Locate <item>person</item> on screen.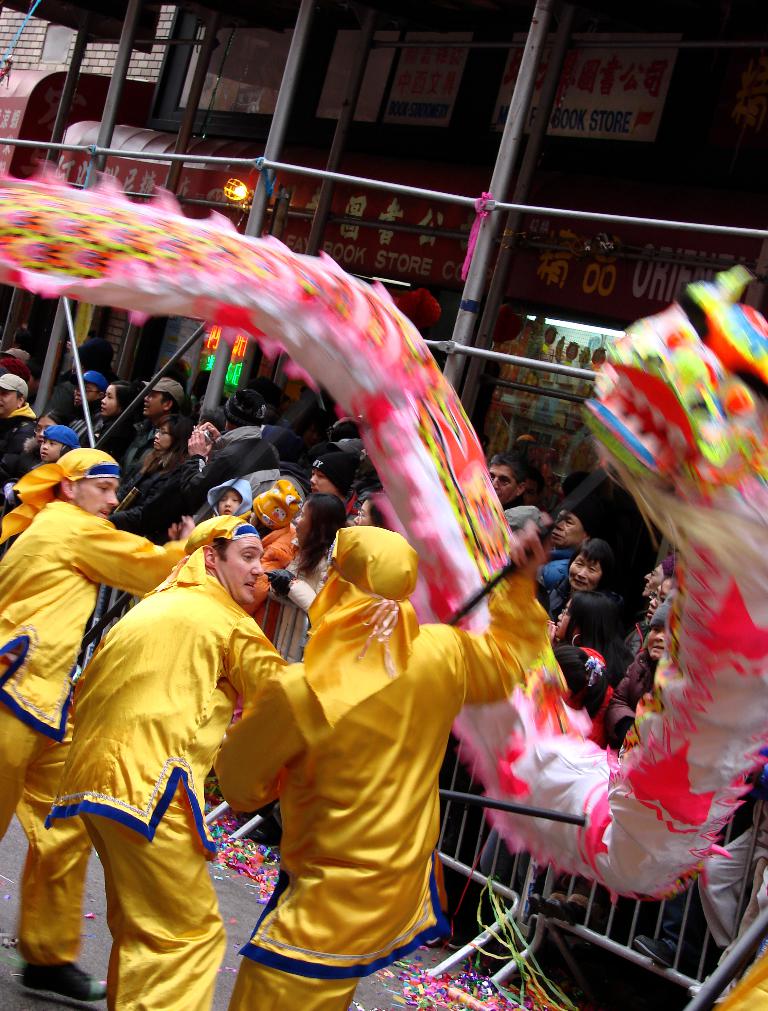
On screen at [286, 441, 357, 538].
